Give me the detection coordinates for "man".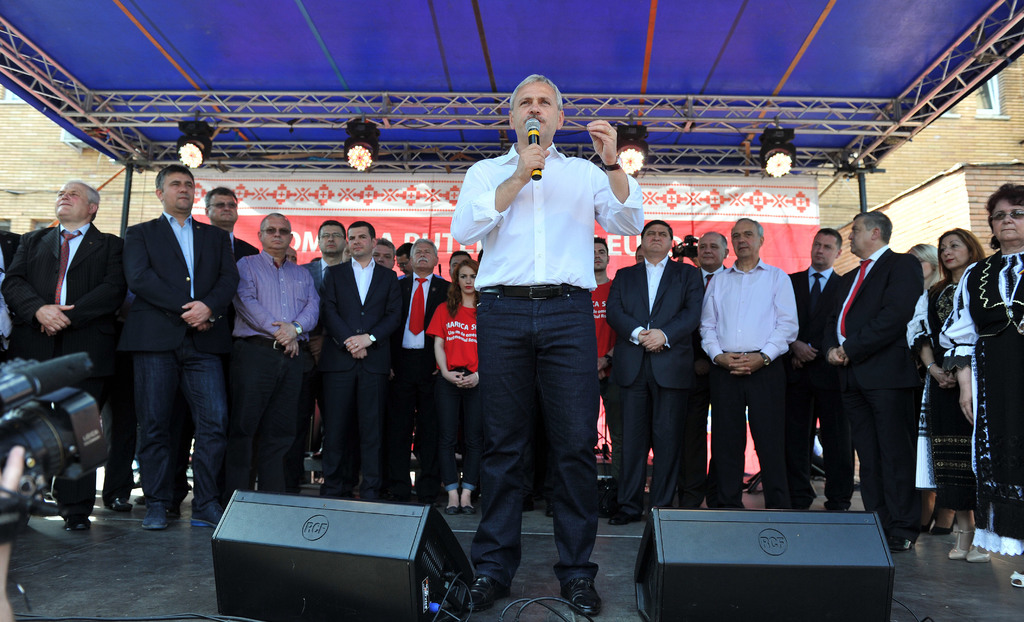
(123, 166, 236, 535).
